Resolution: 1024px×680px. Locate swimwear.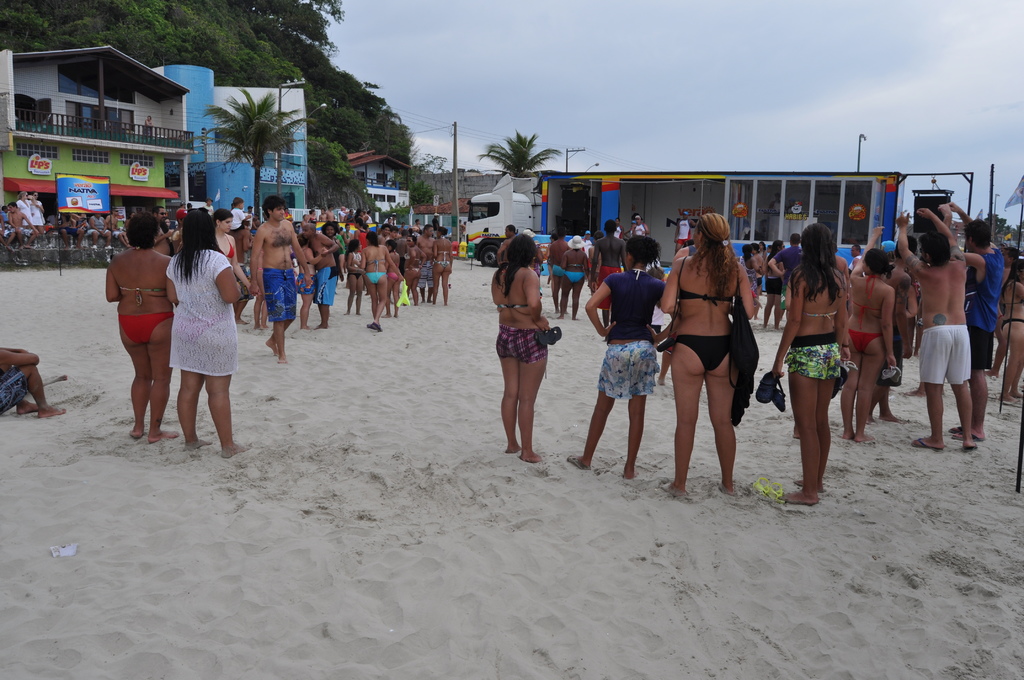
316/266/340/308.
